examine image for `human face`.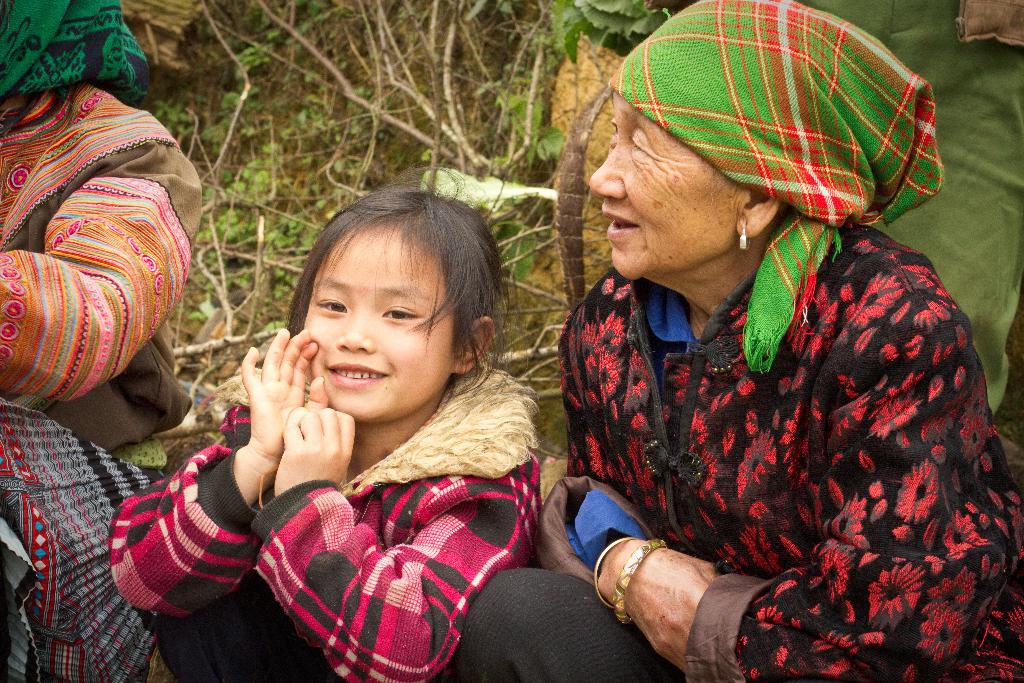
Examination result: 304/230/451/420.
